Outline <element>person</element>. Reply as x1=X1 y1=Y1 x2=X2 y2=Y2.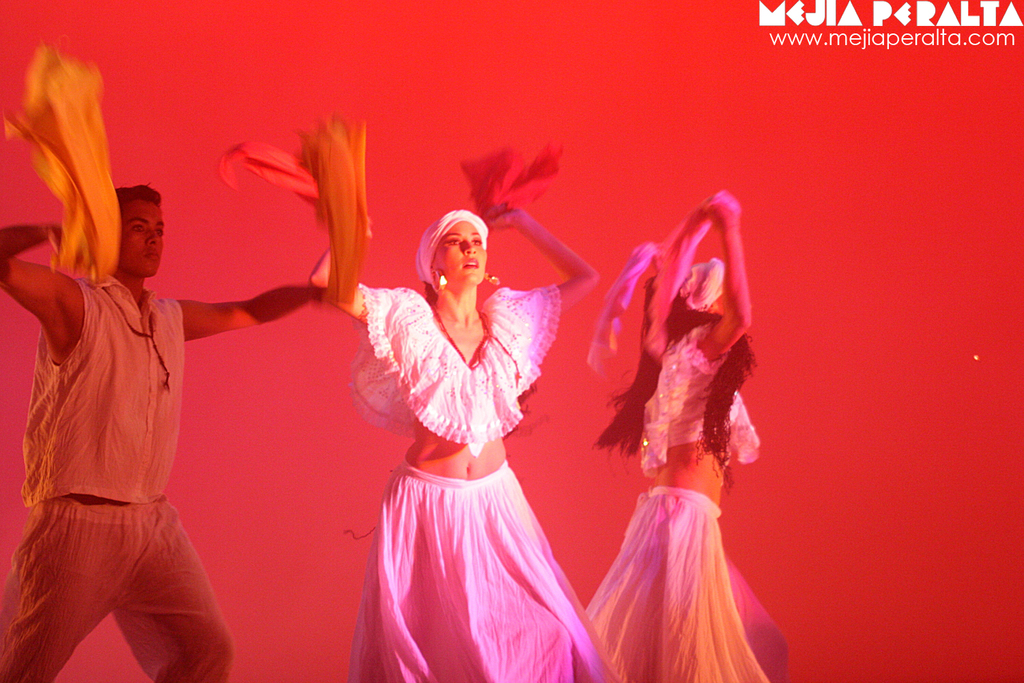
x1=582 y1=191 x2=775 y2=682.
